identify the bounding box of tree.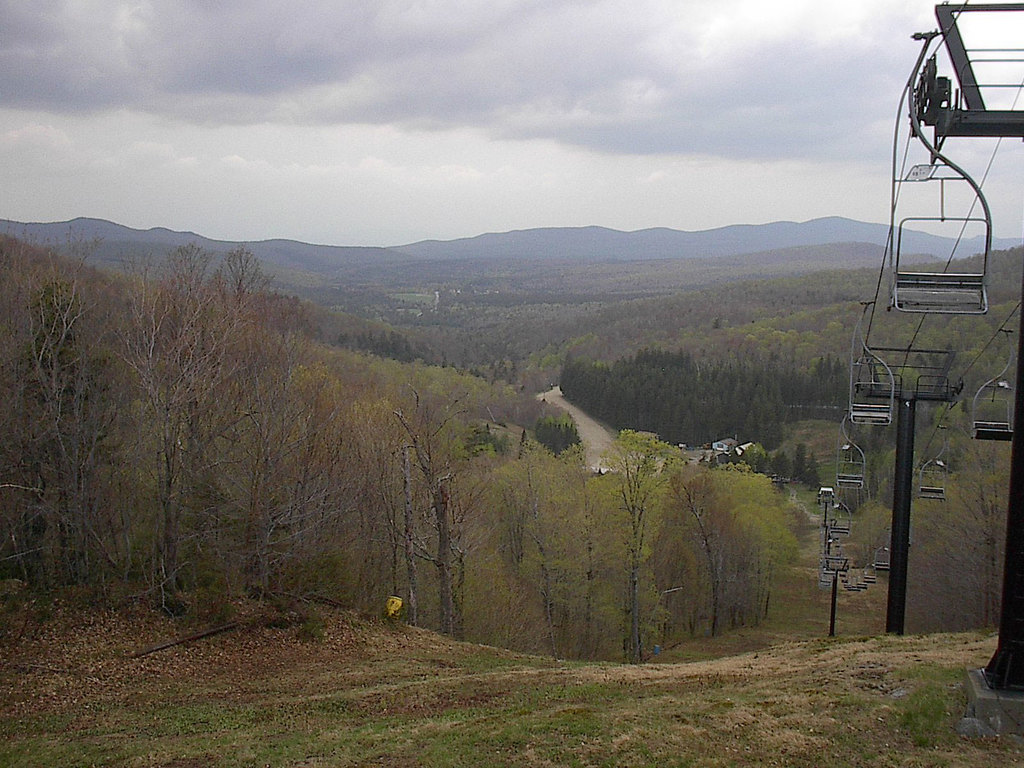
x1=726 y1=458 x2=802 y2=611.
